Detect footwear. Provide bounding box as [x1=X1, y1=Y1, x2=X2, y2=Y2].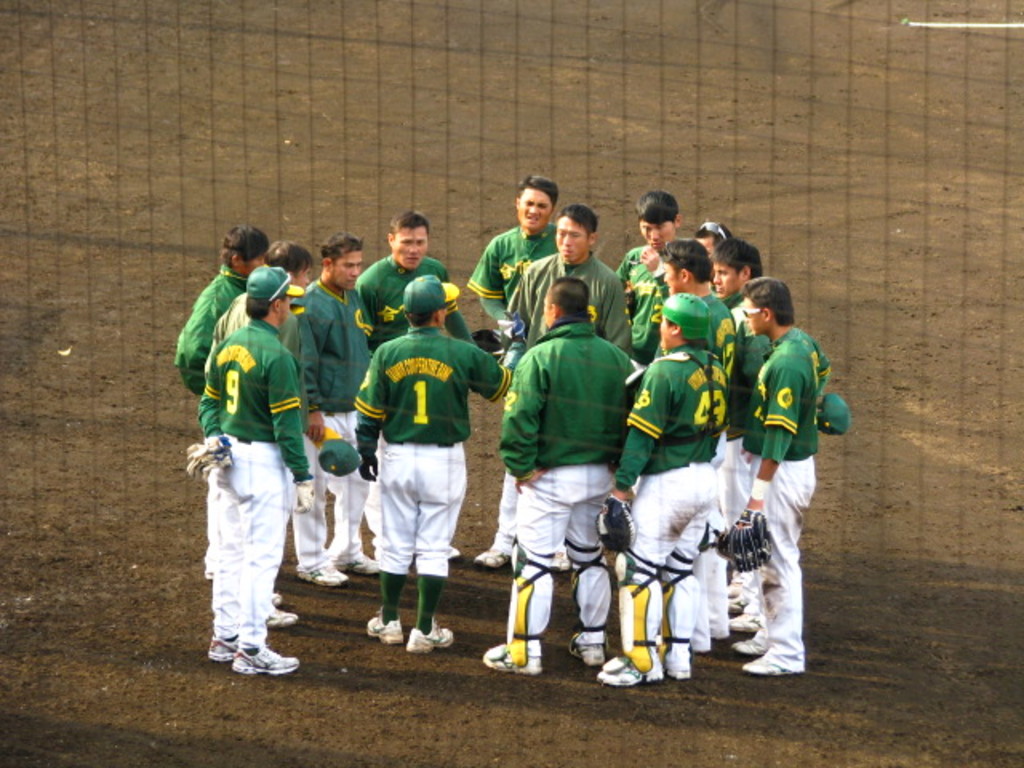
[x1=566, y1=634, x2=605, y2=666].
